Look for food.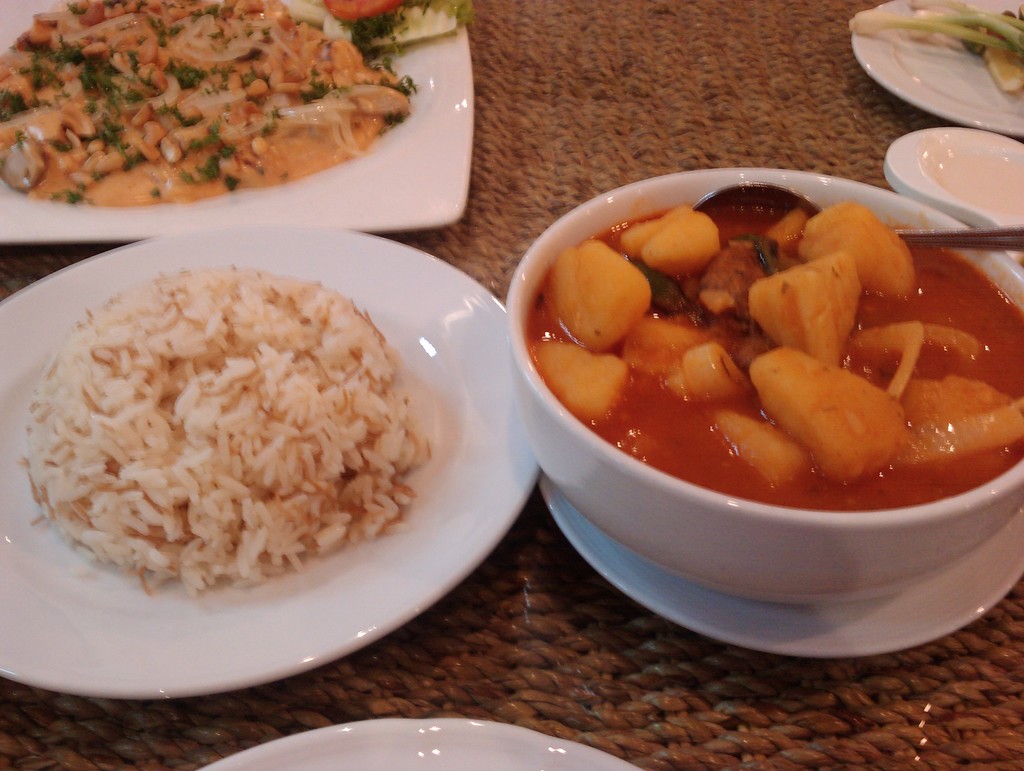
Found: {"left": 0, "top": 0, "right": 476, "bottom": 207}.
